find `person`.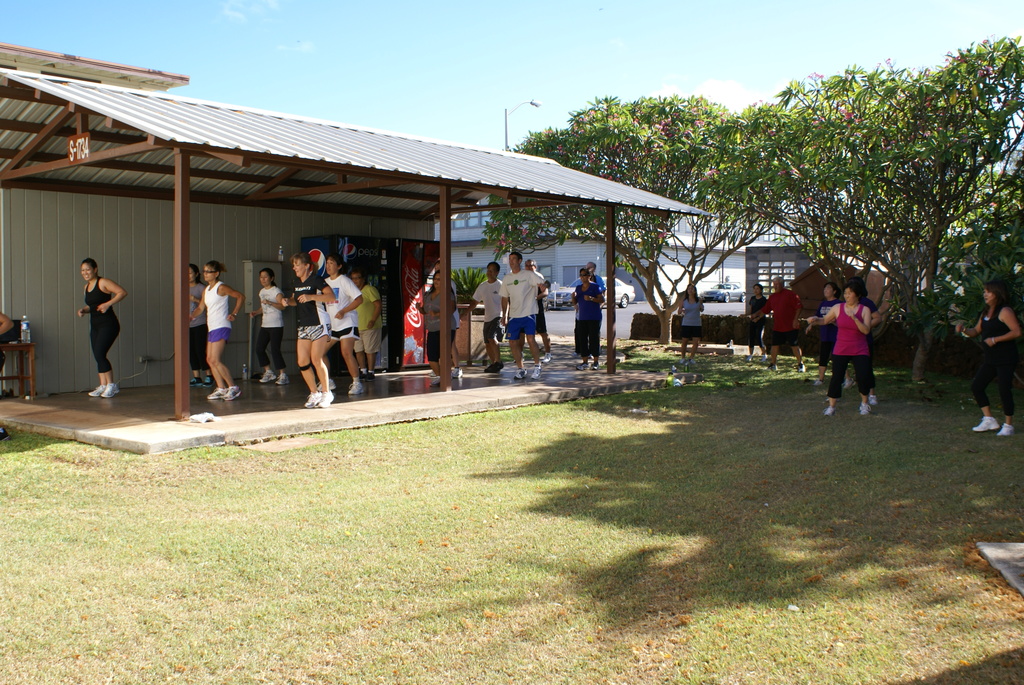
left=349, top=261, right=381, bottom=379.
